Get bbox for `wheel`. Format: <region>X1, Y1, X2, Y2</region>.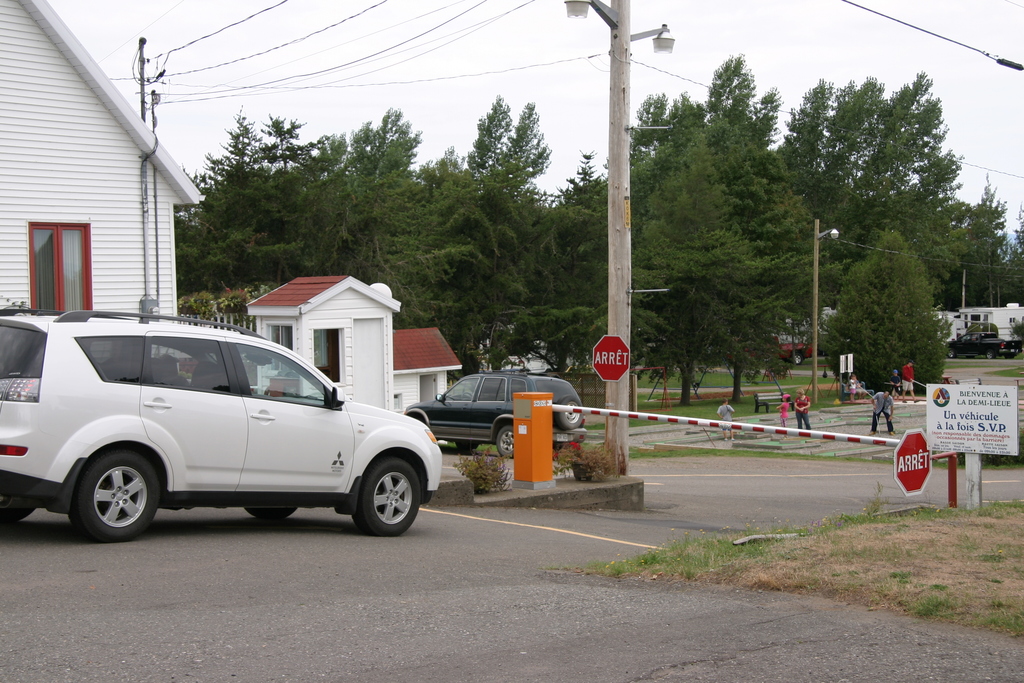
<region>351, 457, 425, 539</region>.
